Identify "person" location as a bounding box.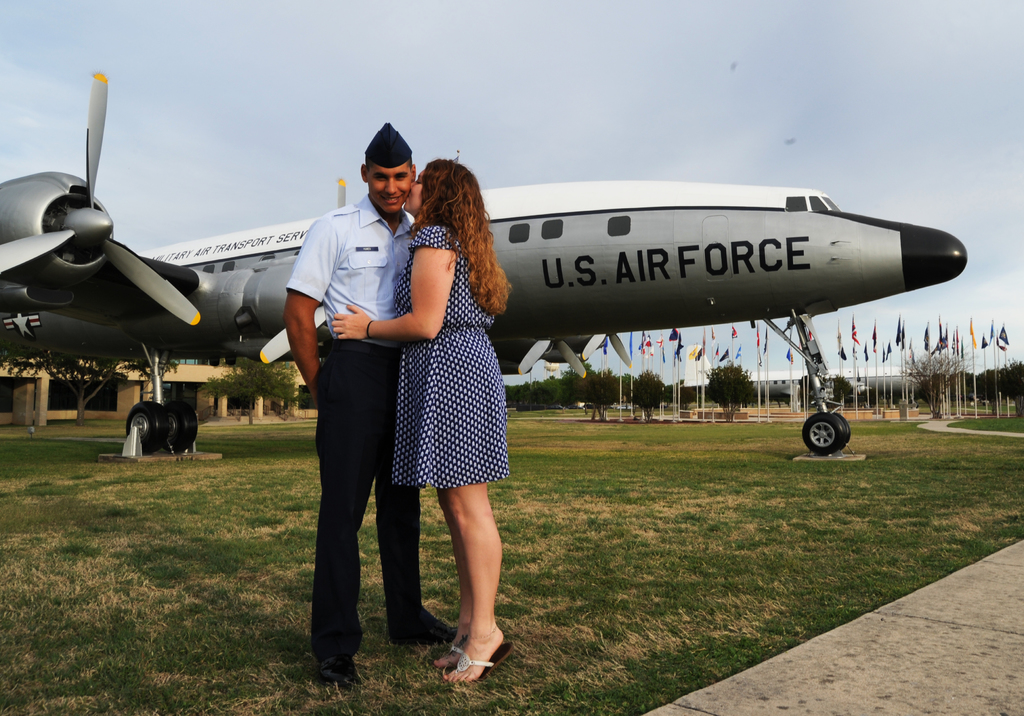
[left=282, top=122, right=458, bottom=685].
